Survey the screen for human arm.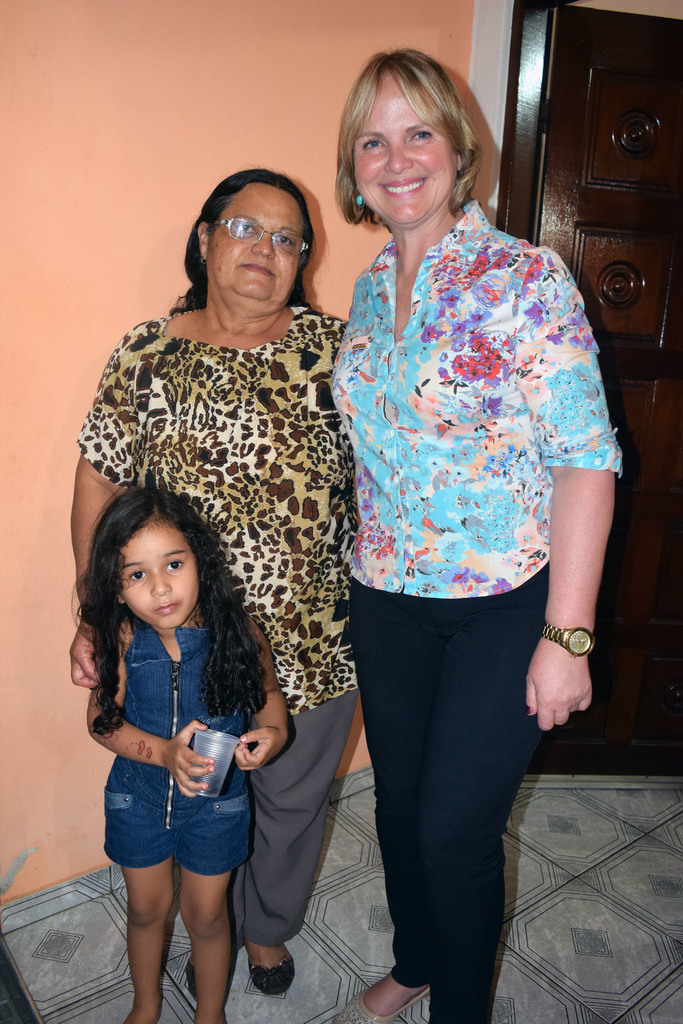
Survey found: <bbox>532, 248, 620, 730</bbox>.
